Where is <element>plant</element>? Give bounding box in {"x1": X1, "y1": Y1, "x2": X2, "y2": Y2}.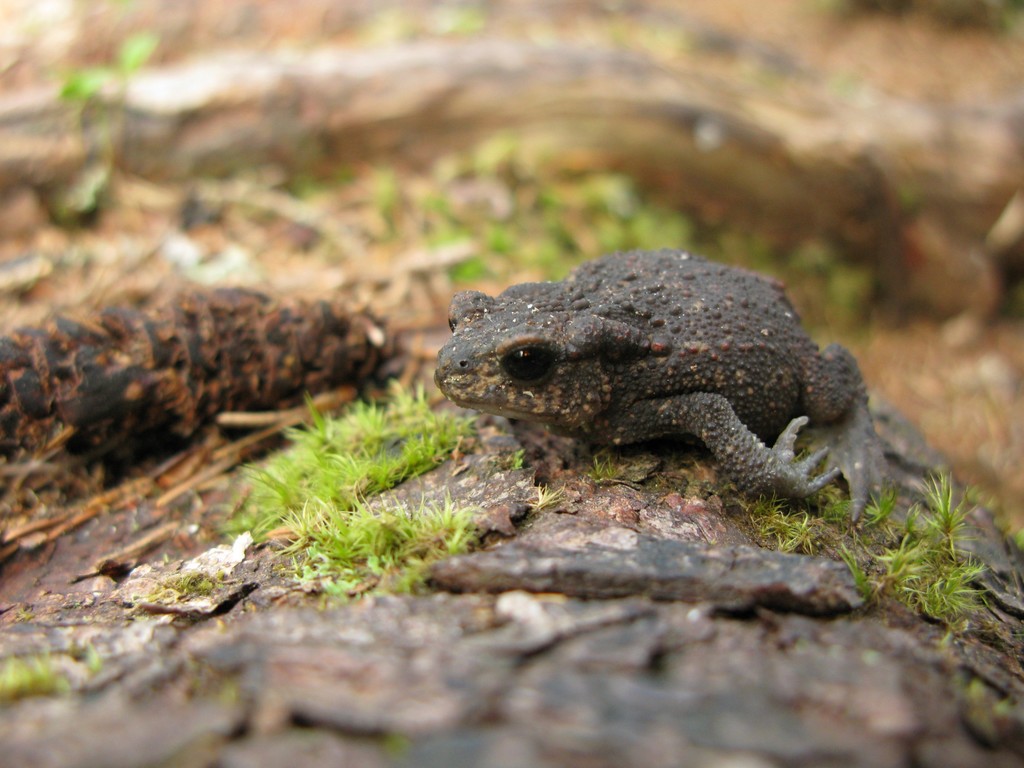
{"x1": 243, "y1": 470, "x2": 508, "y2": 600}.
